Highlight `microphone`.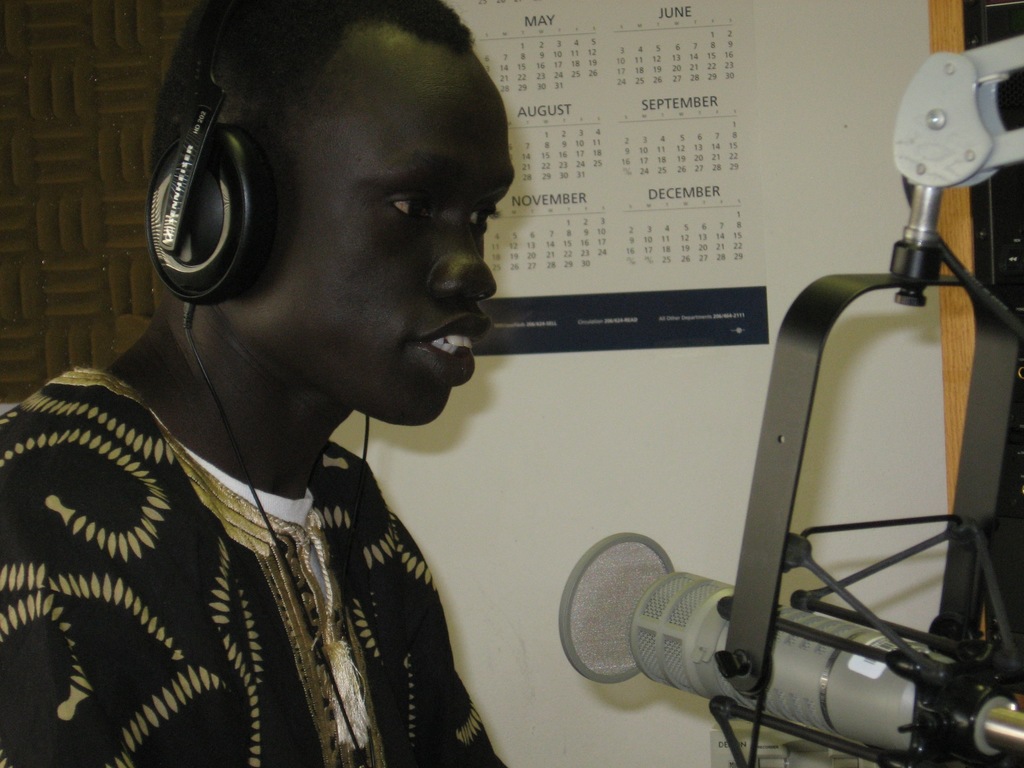
Highlighted region: region(628, 564, 1012, 757).
